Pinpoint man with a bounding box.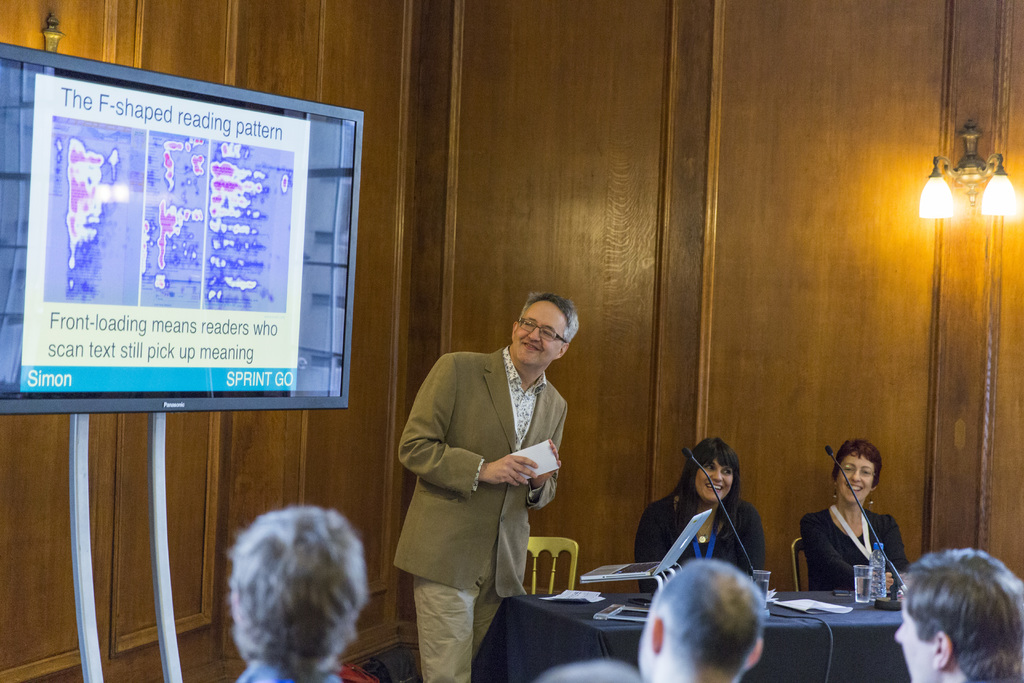
385 268 588 671.
